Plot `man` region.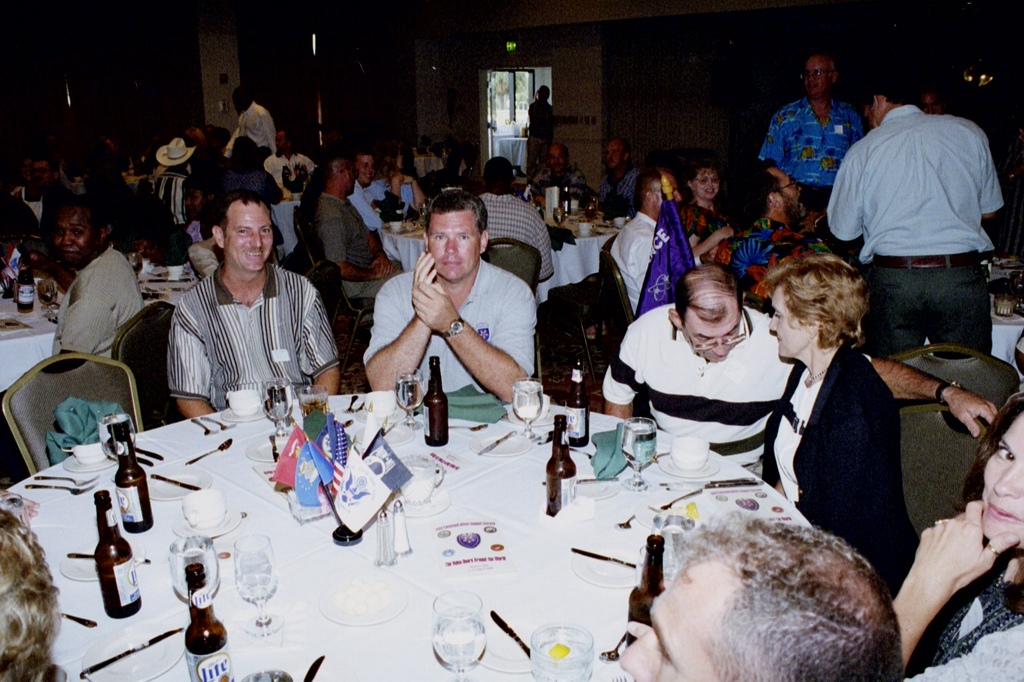
Plotted at Rect(378, 149, 422, 217).
